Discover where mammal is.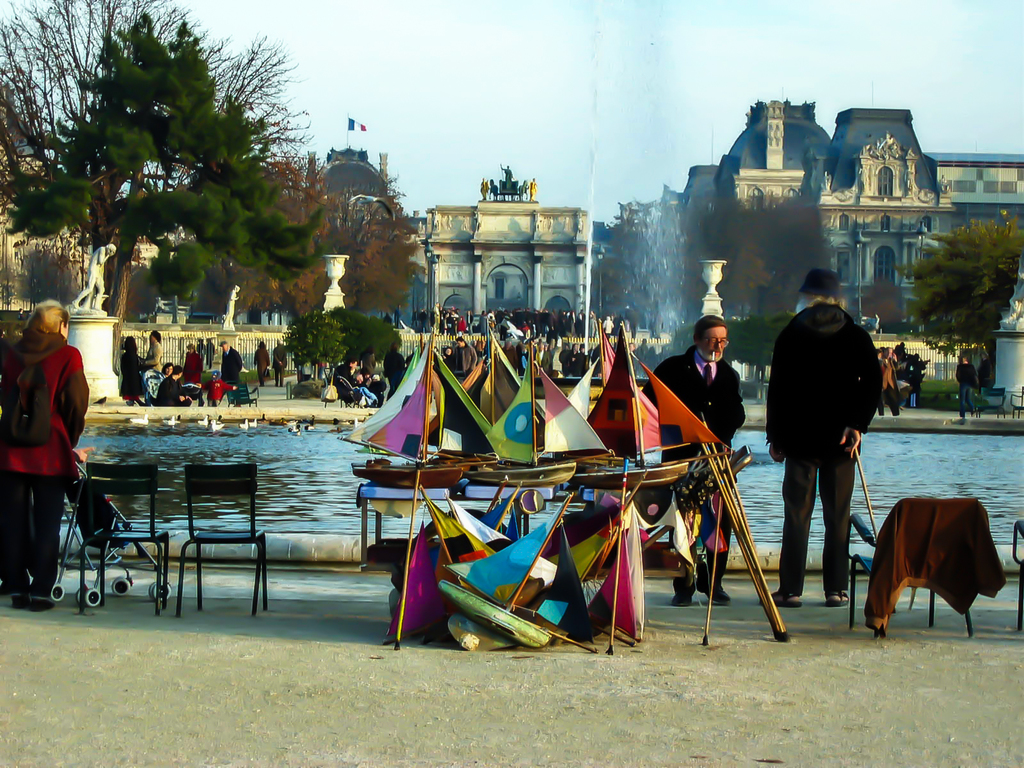
Discovered at pyautogui.locateOnScreen(361, 368, 385, 405).
